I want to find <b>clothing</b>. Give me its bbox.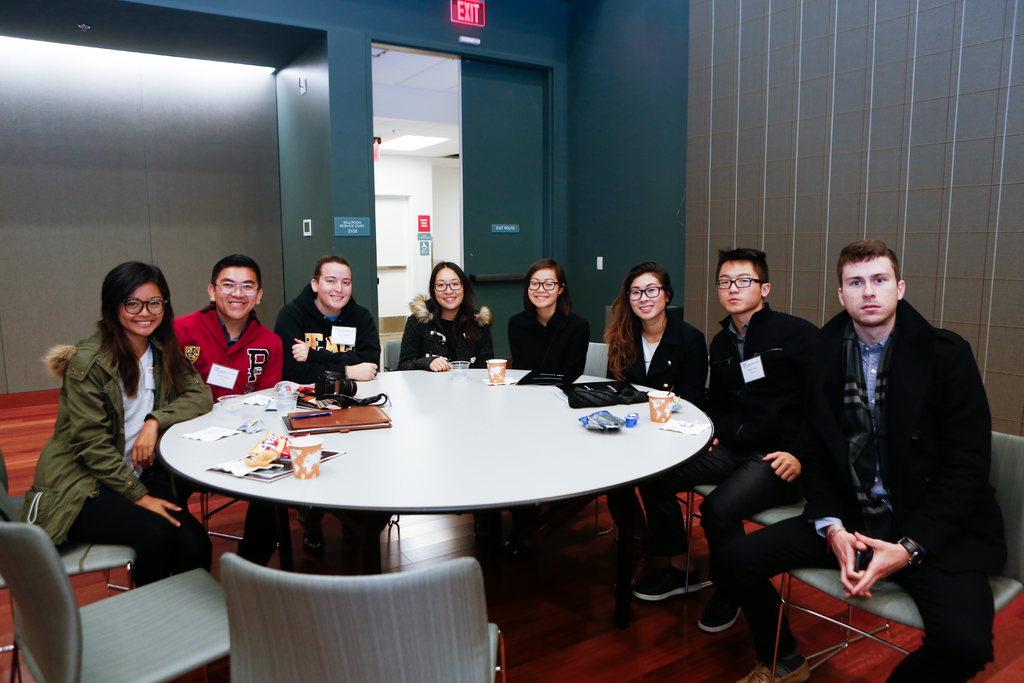
select_region(170, 303, 278, 406).
